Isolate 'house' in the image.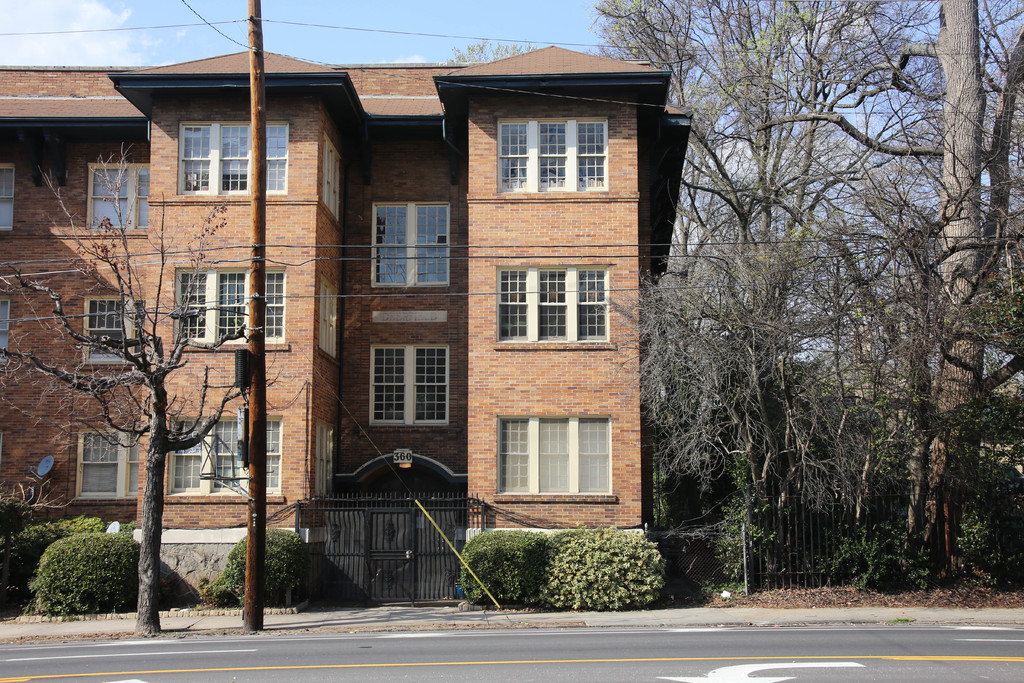
Isolated region: (left=68, top=35, right=735, bottom=593).
